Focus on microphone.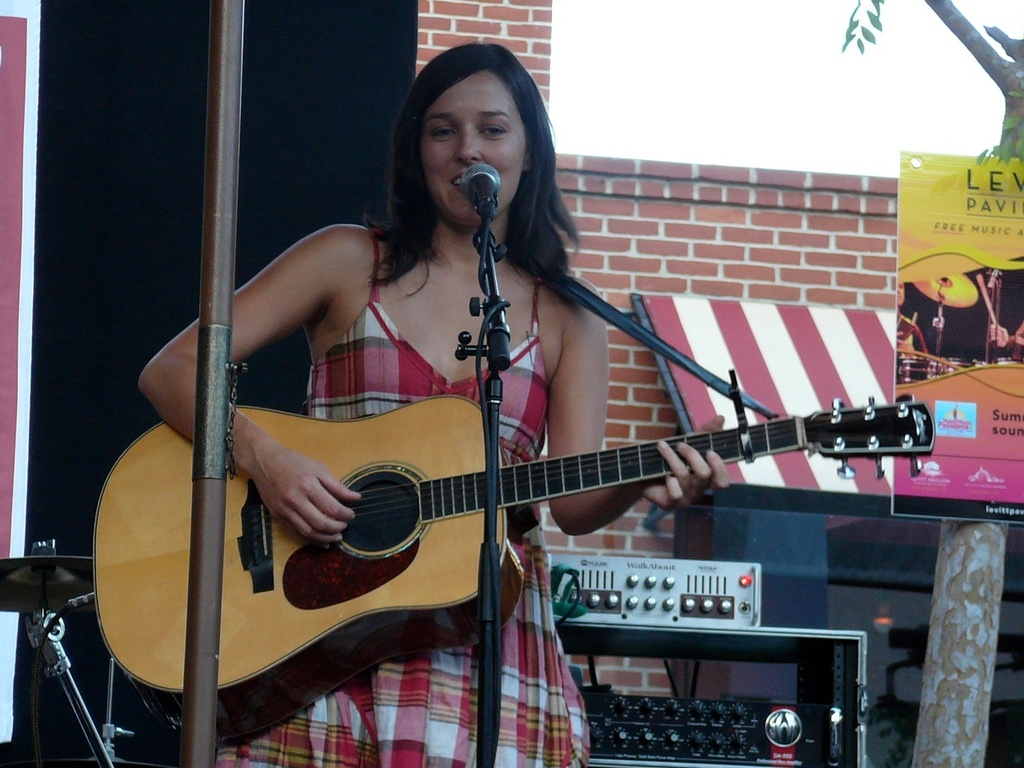
Focused at [456, 162, 498, 211].
